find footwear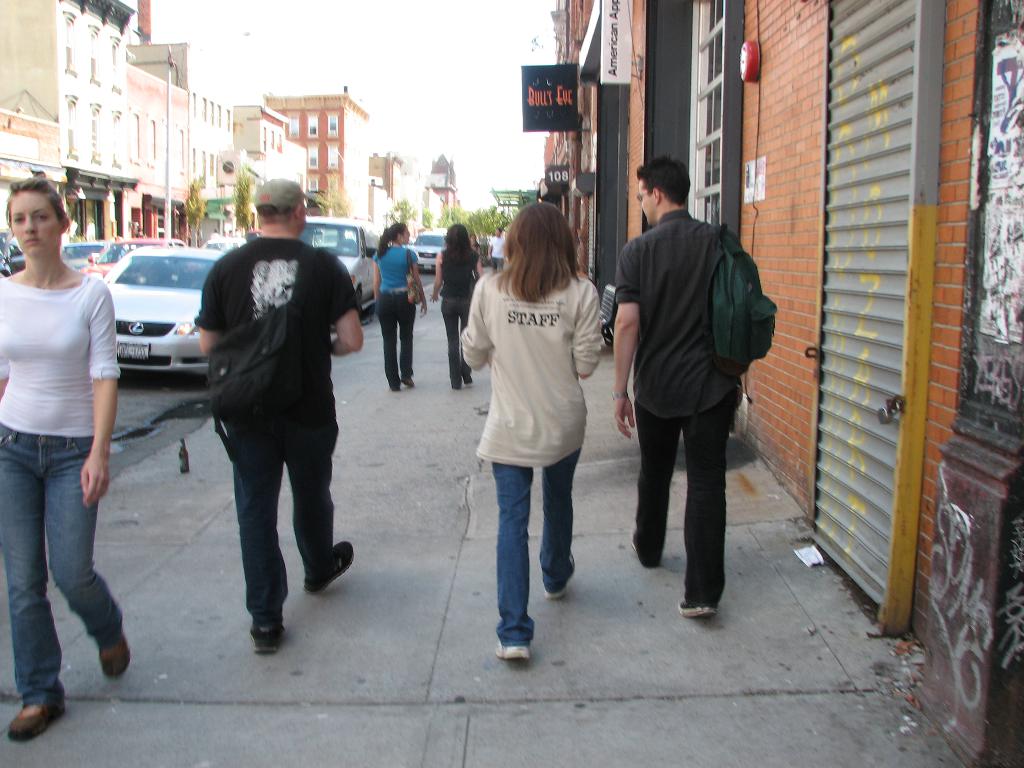
bbox=[401, 376, 417, 388]
